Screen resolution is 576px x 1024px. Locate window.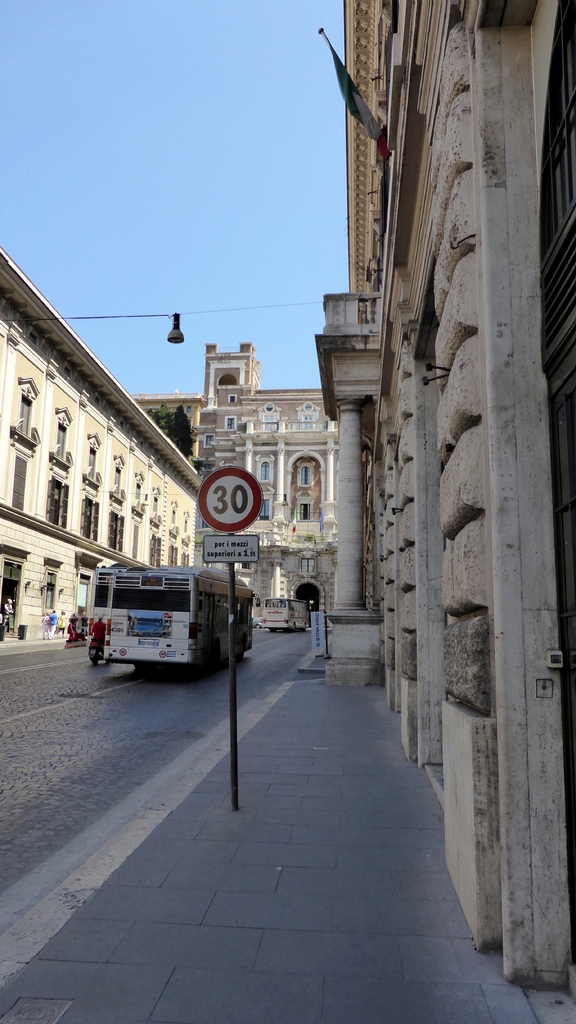
left=298, top=465, right=313, bottom=488.
